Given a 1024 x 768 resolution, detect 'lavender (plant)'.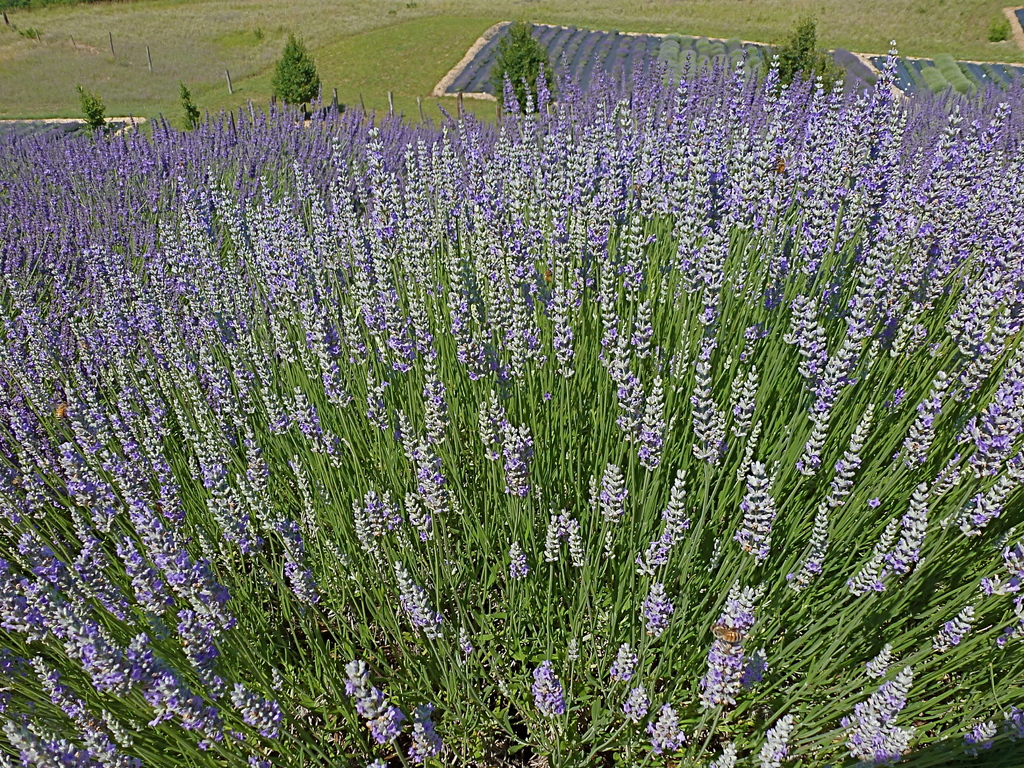
<bbox>646, 580, 671, 629</bbox>.
